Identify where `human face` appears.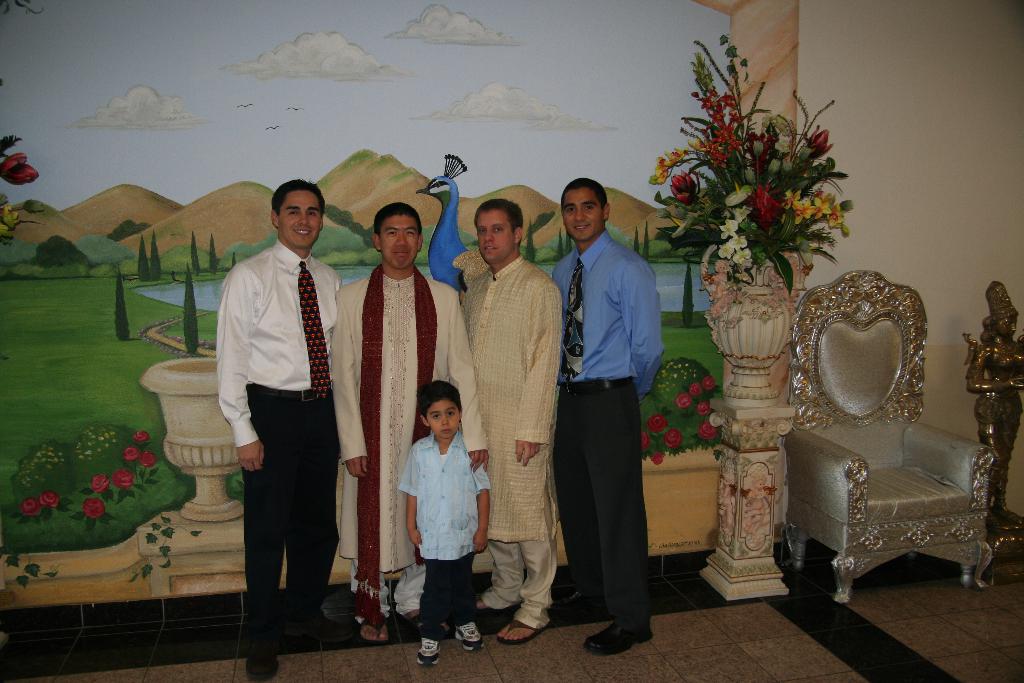
Appears at select_region(424, 402, 461, 444).
